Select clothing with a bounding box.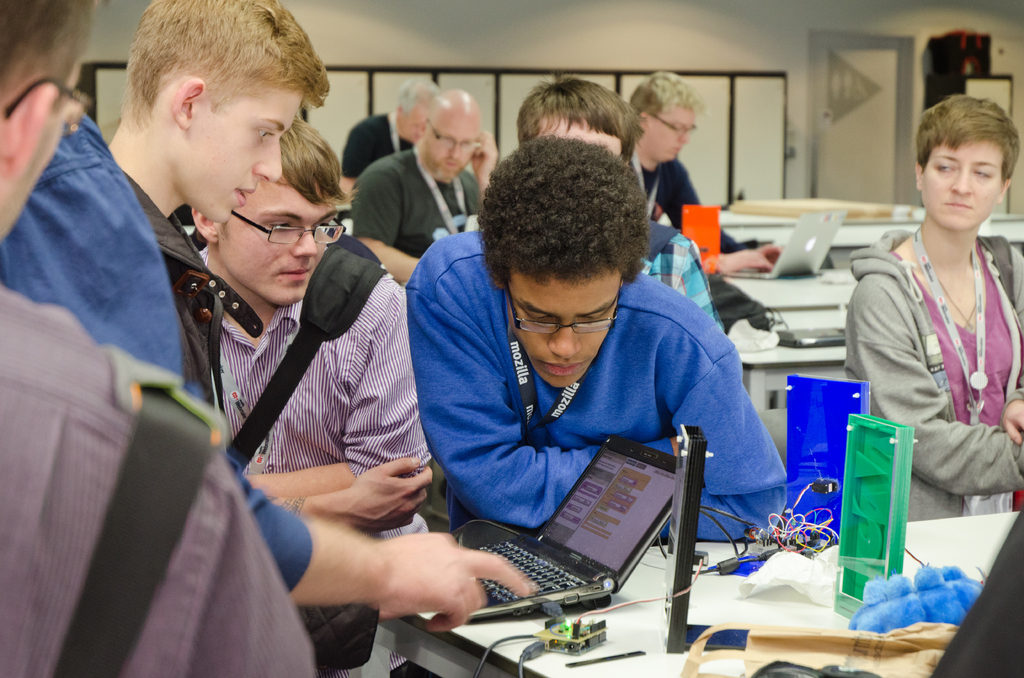
(339, 113, 417, 185).
